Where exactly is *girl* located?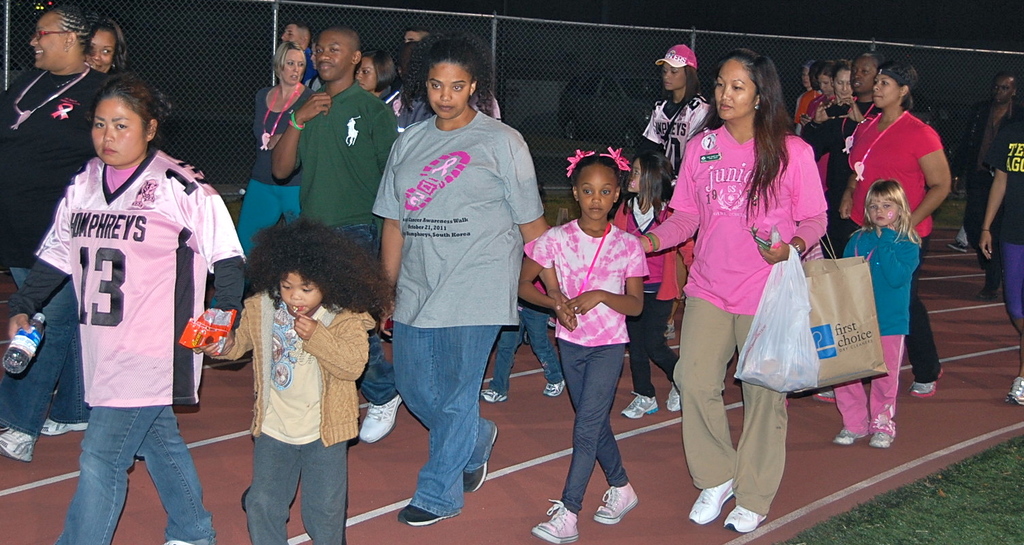
Its bounding box is x1=827 y1=170 x2=936 y2=448.
